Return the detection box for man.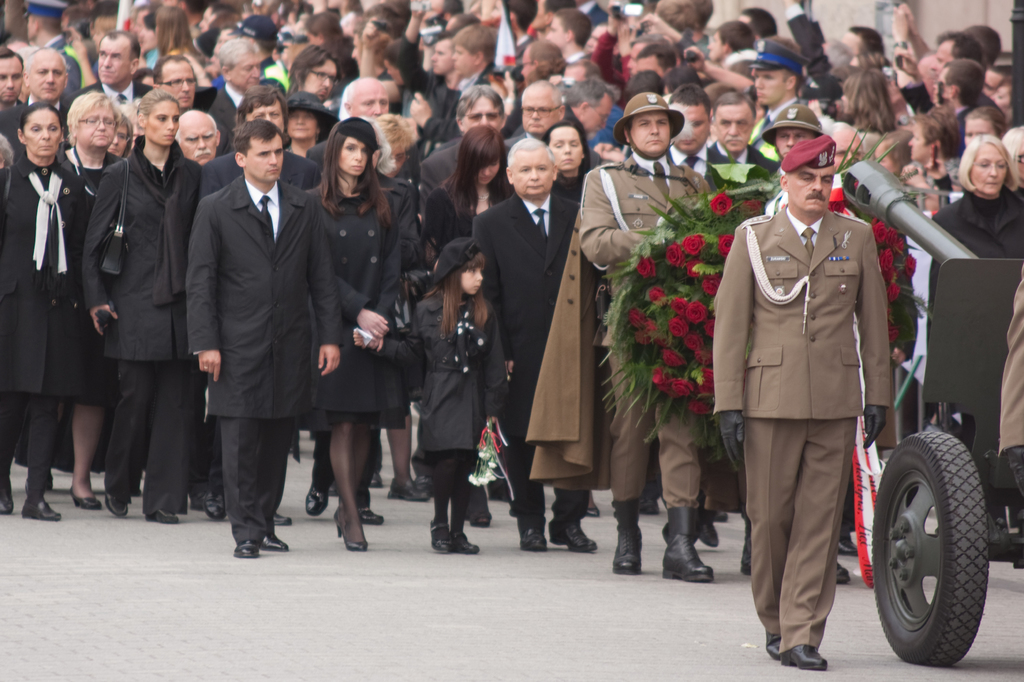
661,84,728,179.
